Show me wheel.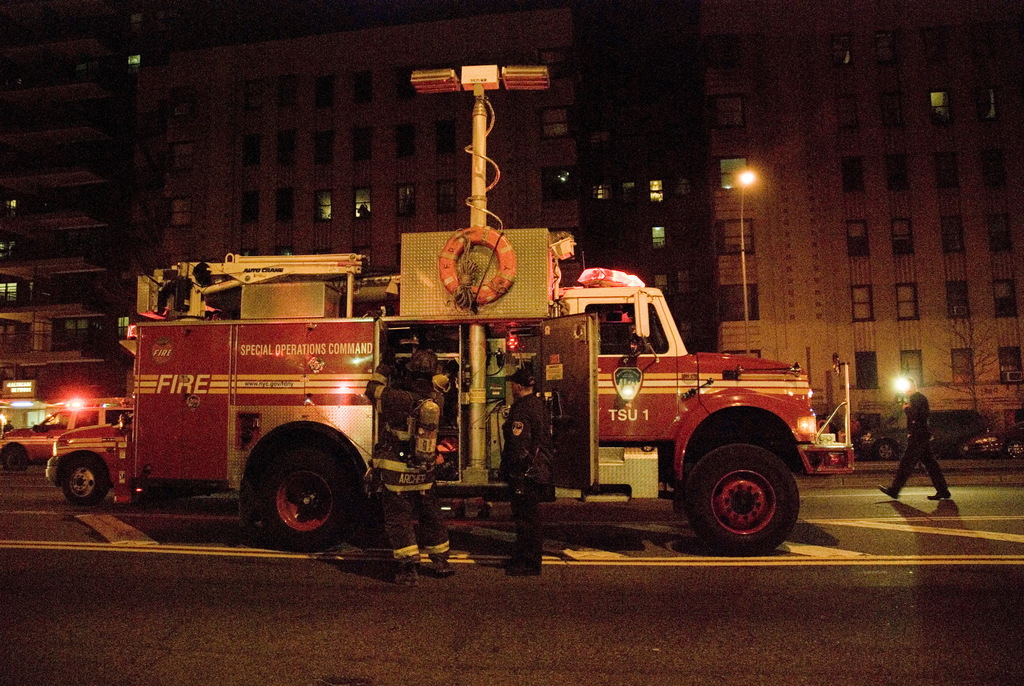
wheel is here: pyautogui.locateOnScreen(877, 442, 897, 461).
